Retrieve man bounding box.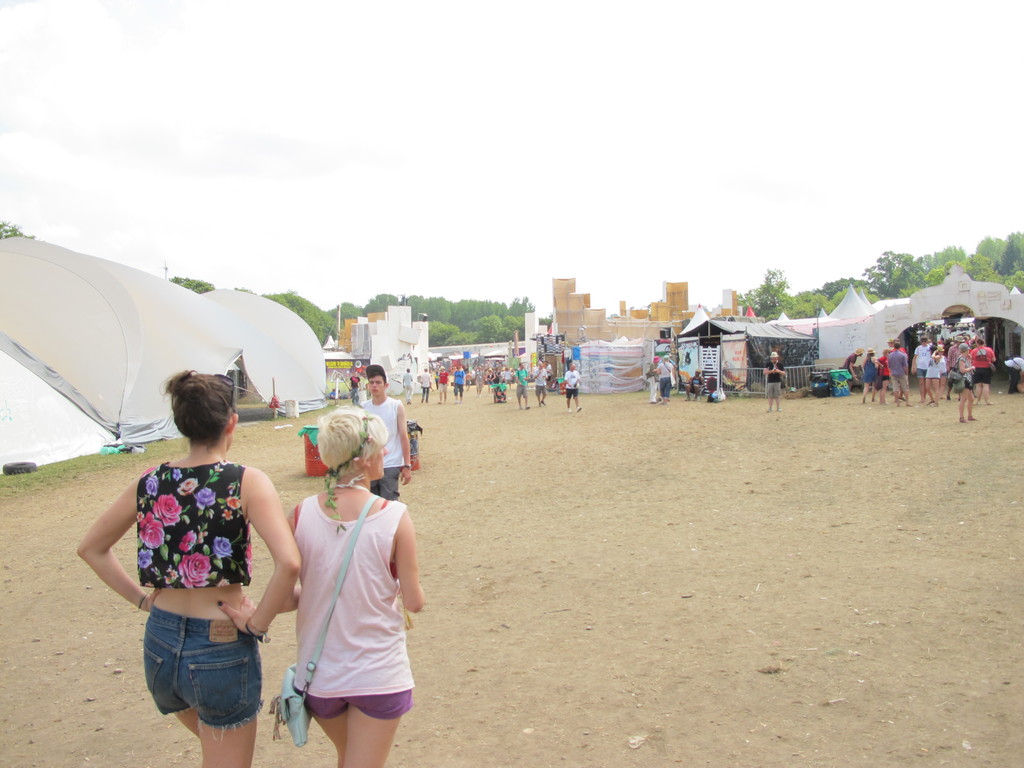
Bounding box: 515 364 531 408.
